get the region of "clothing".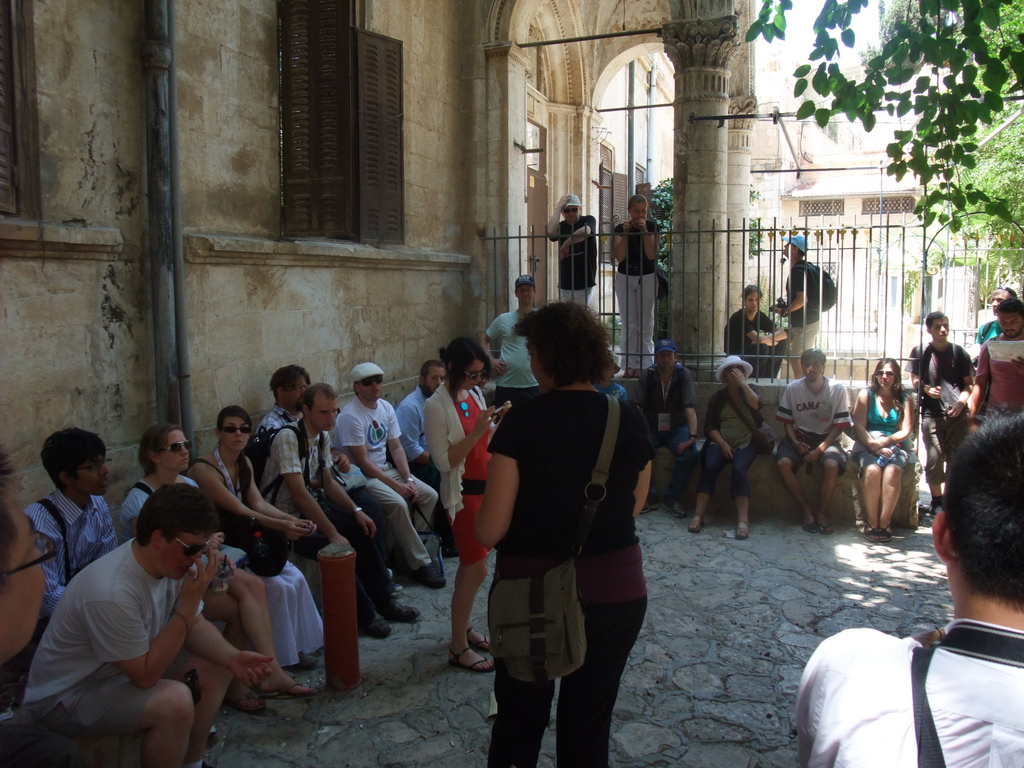
[260, 410, 372, 540].
